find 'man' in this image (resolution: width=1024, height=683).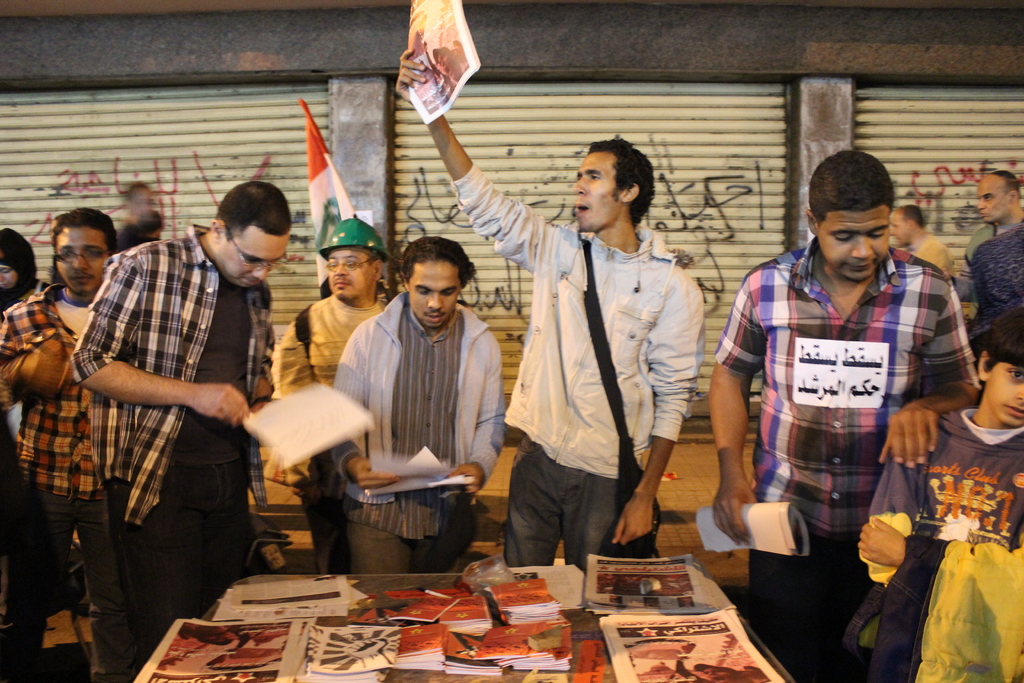
[708, 147, 982, 682].
